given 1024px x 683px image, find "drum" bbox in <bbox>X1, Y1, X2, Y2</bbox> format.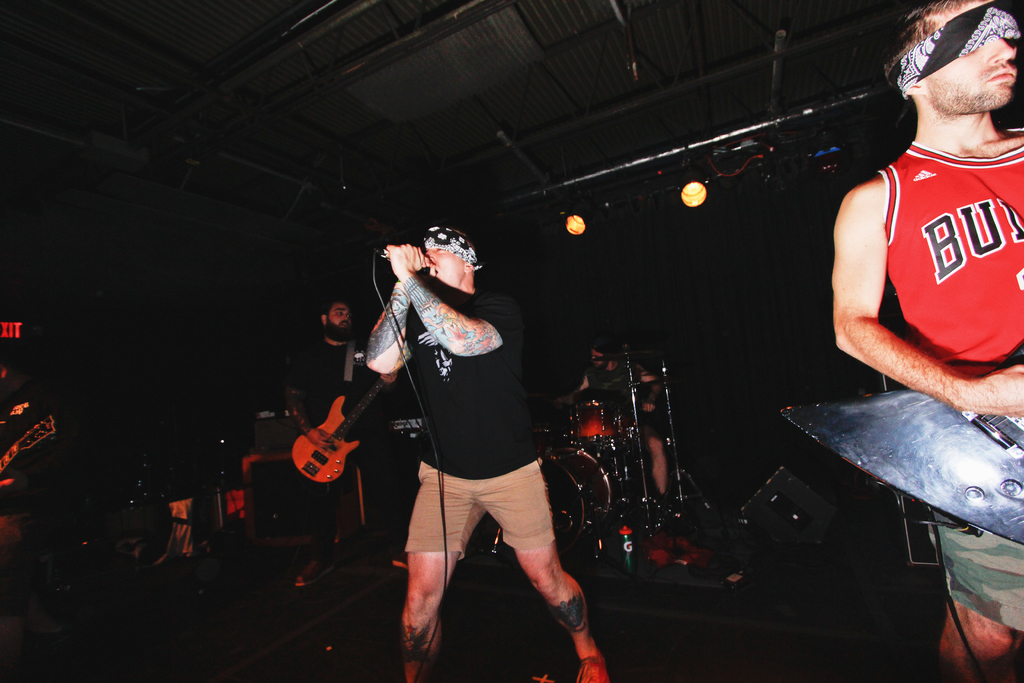
<bbox>564, 398, 637, 441</bbox>.
